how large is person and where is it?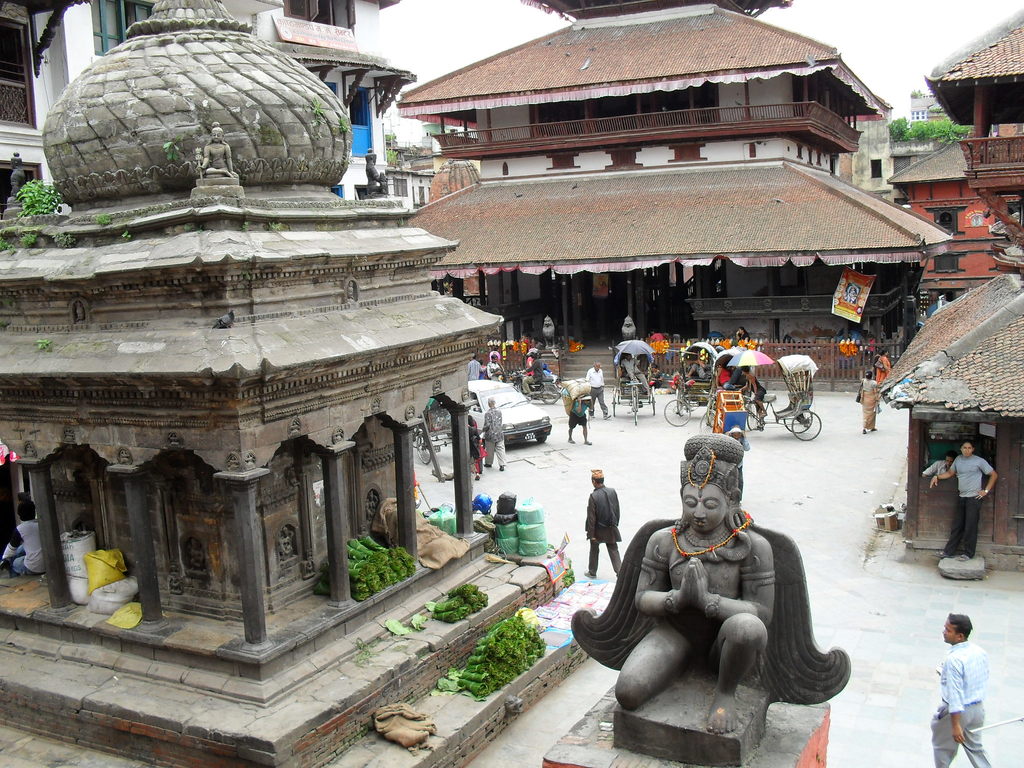
Bounding box: <bbox>855, 371, 879, 431</bbox>.
